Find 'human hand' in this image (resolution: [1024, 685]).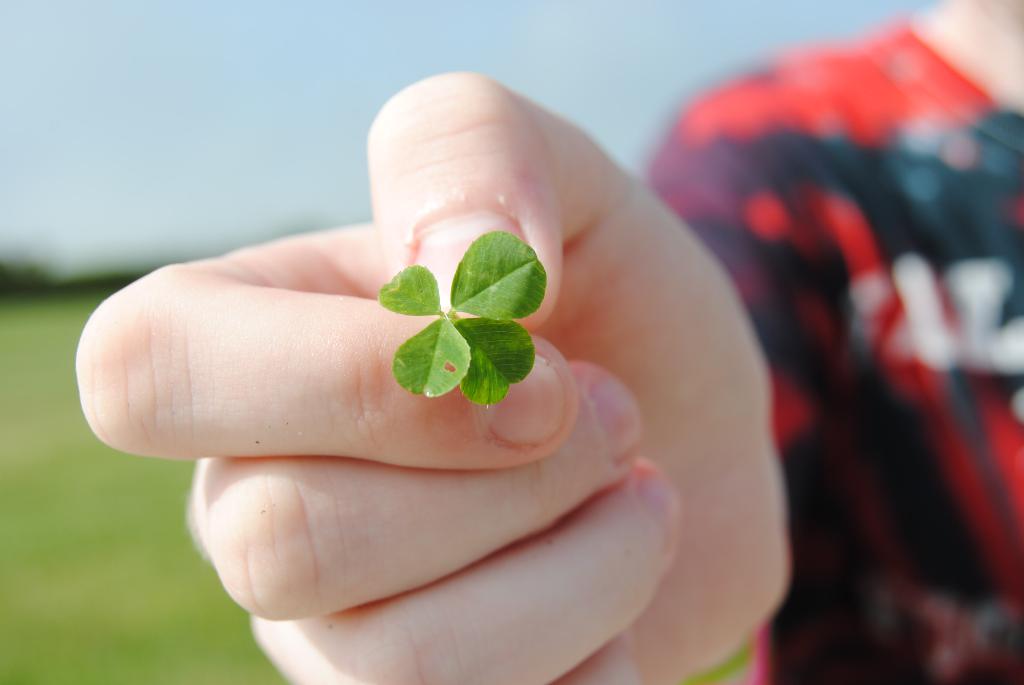
[57, 88, 838, 666].
